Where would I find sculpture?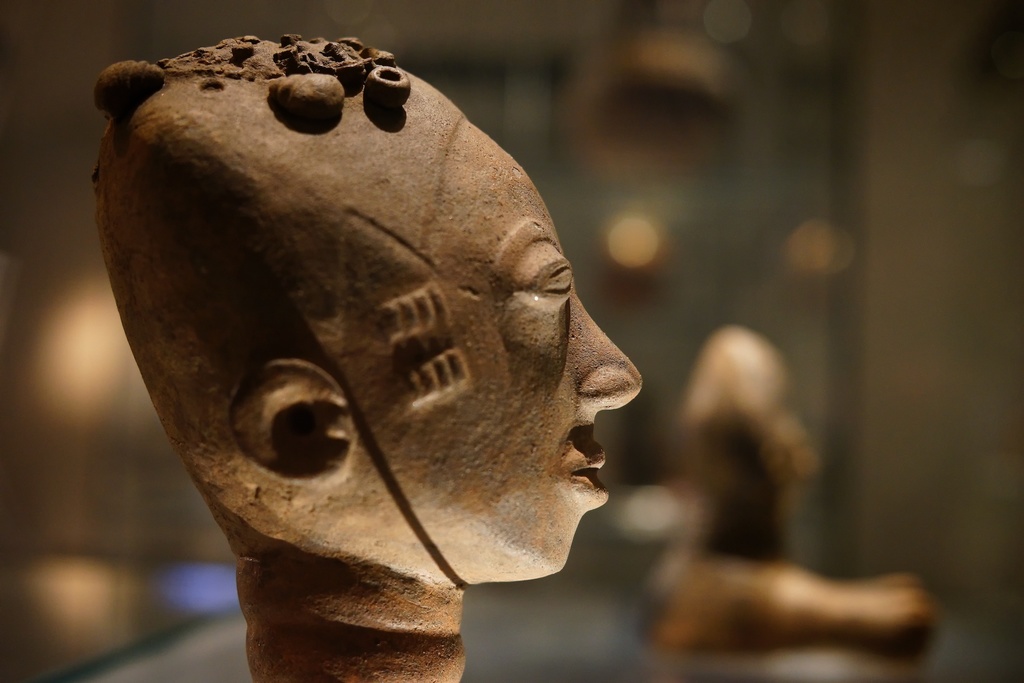
At [left=61, top=33, right=648, bottom=651].
